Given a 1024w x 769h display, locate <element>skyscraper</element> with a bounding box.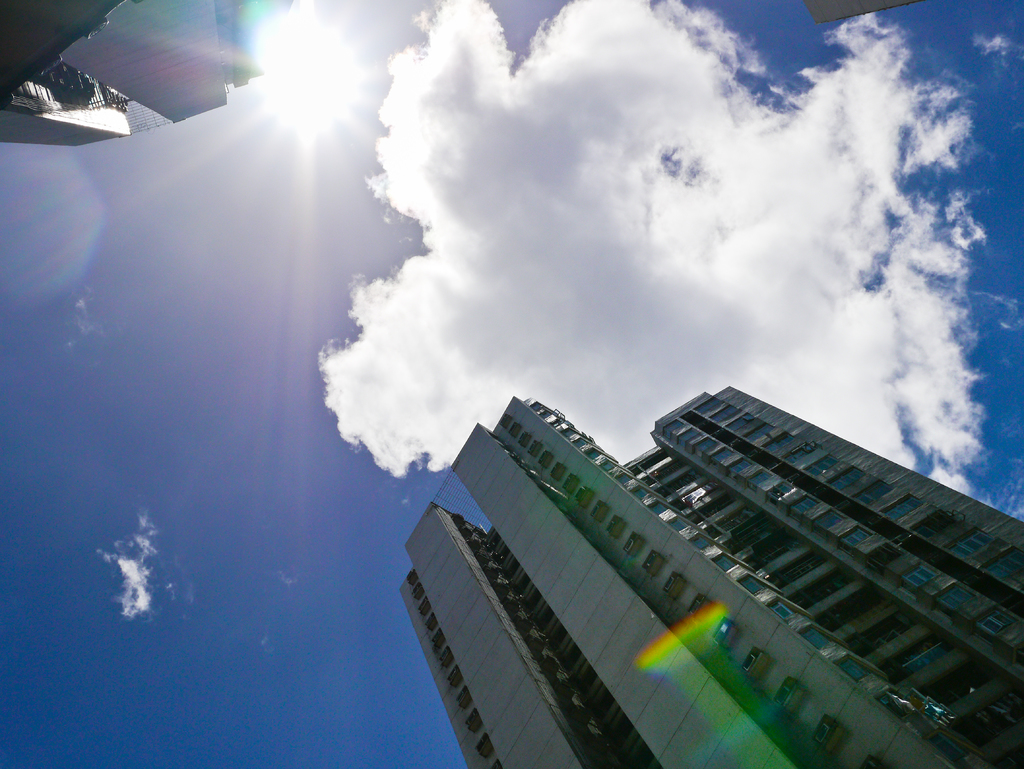
Located: region(0, 0, 303, 159).
